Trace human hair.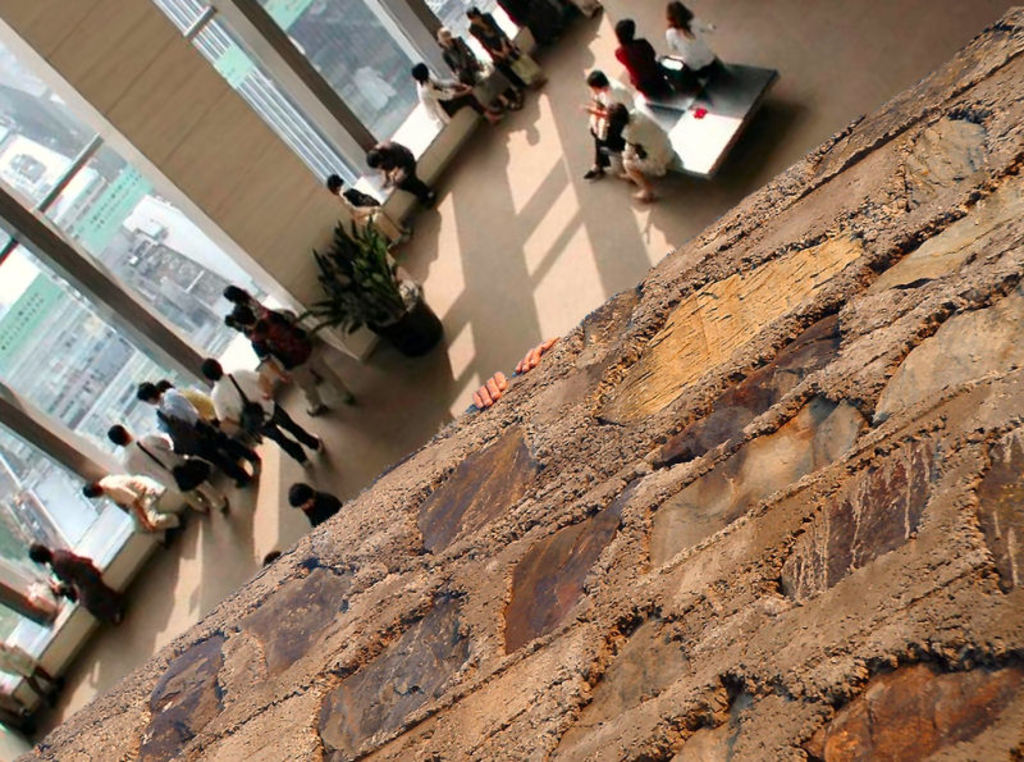
Traced to <box>78,479,99,503</box>.
